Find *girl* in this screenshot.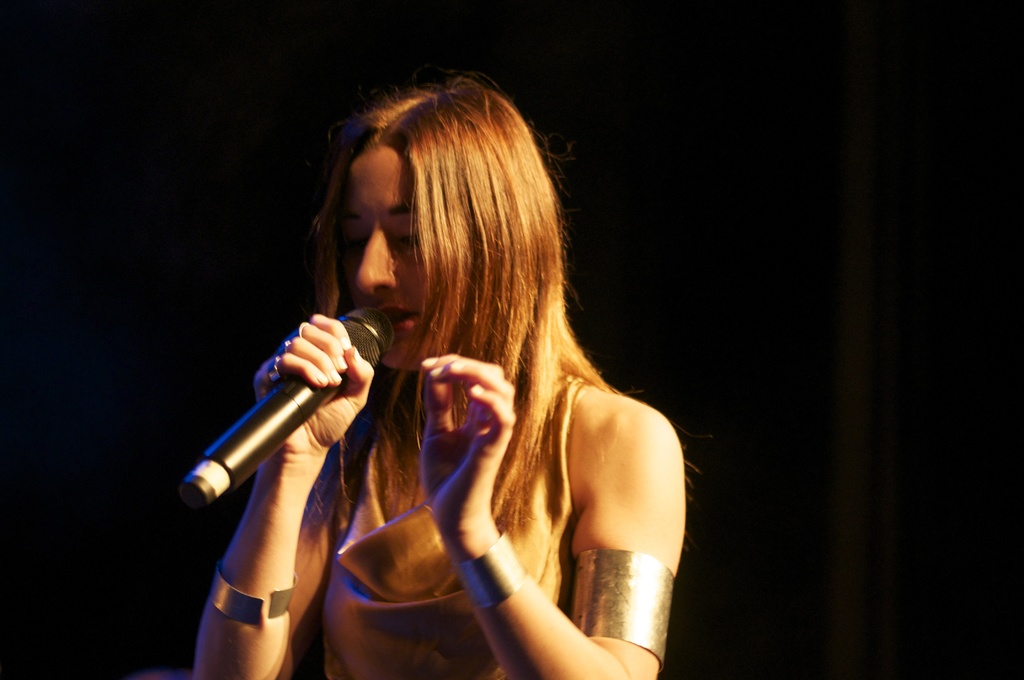
The bounding box for *girl* is 192 69 690 679.
